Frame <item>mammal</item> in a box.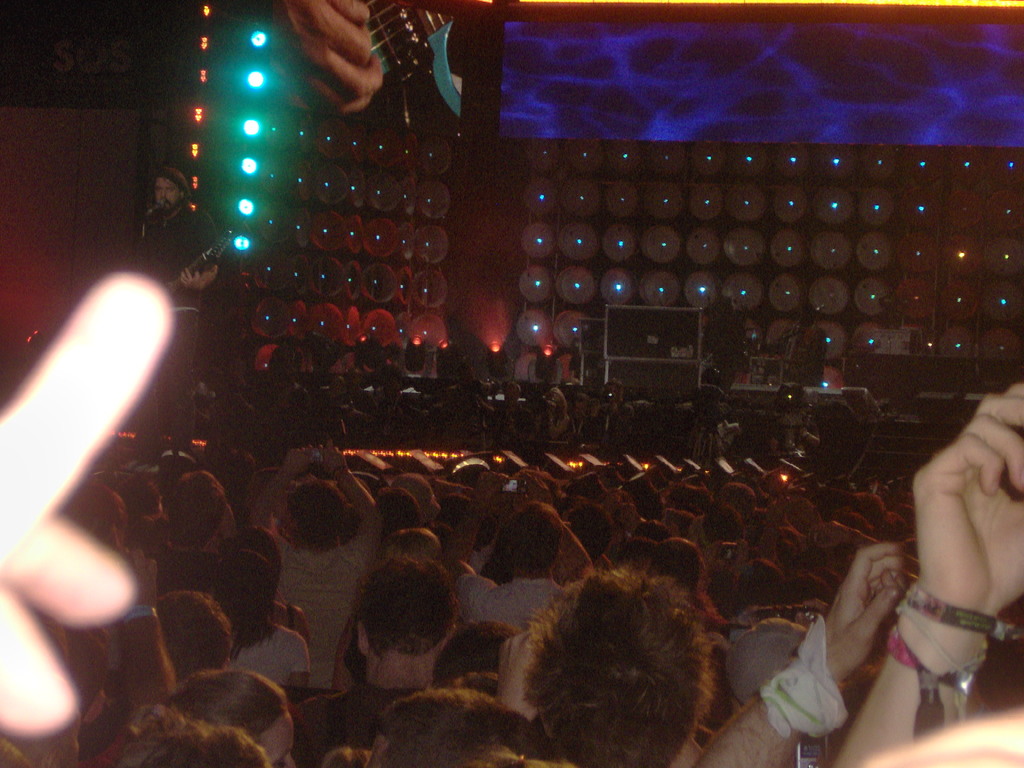
(824, 385, 1023, 767).
